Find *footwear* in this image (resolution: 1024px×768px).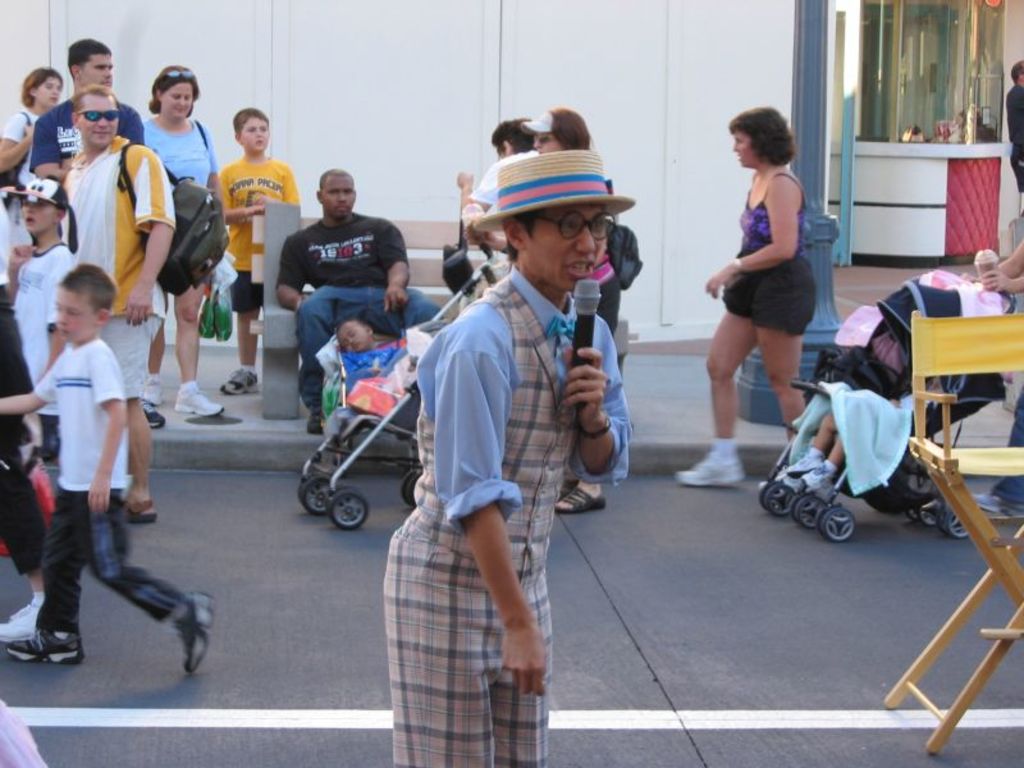
crop(306, 399, 324, 438).
